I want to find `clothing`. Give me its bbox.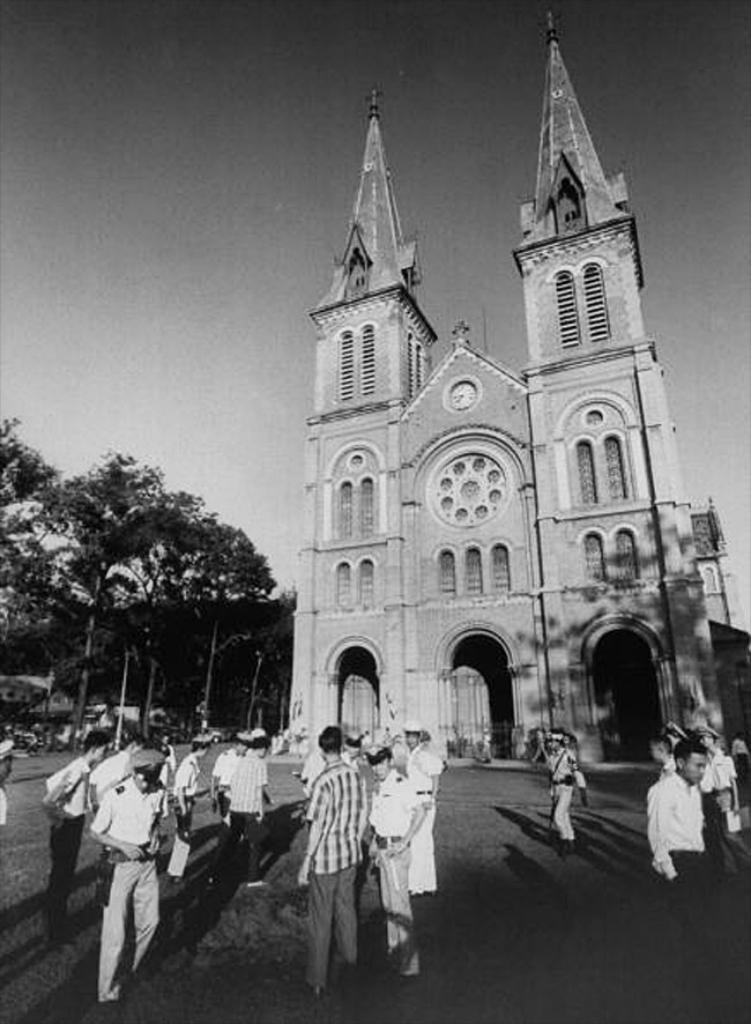
<box>84,752,128,893</box>.
